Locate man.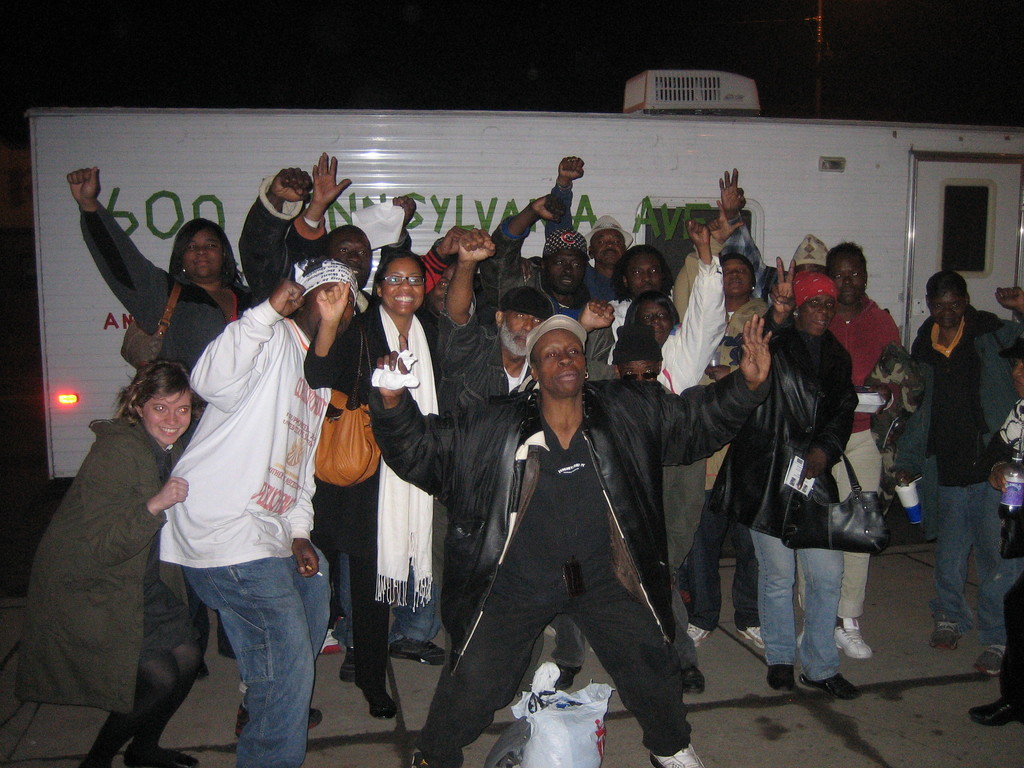
Bounding box: {"left": 606, "top": 241, "right": 675, "bottom": 324}.
